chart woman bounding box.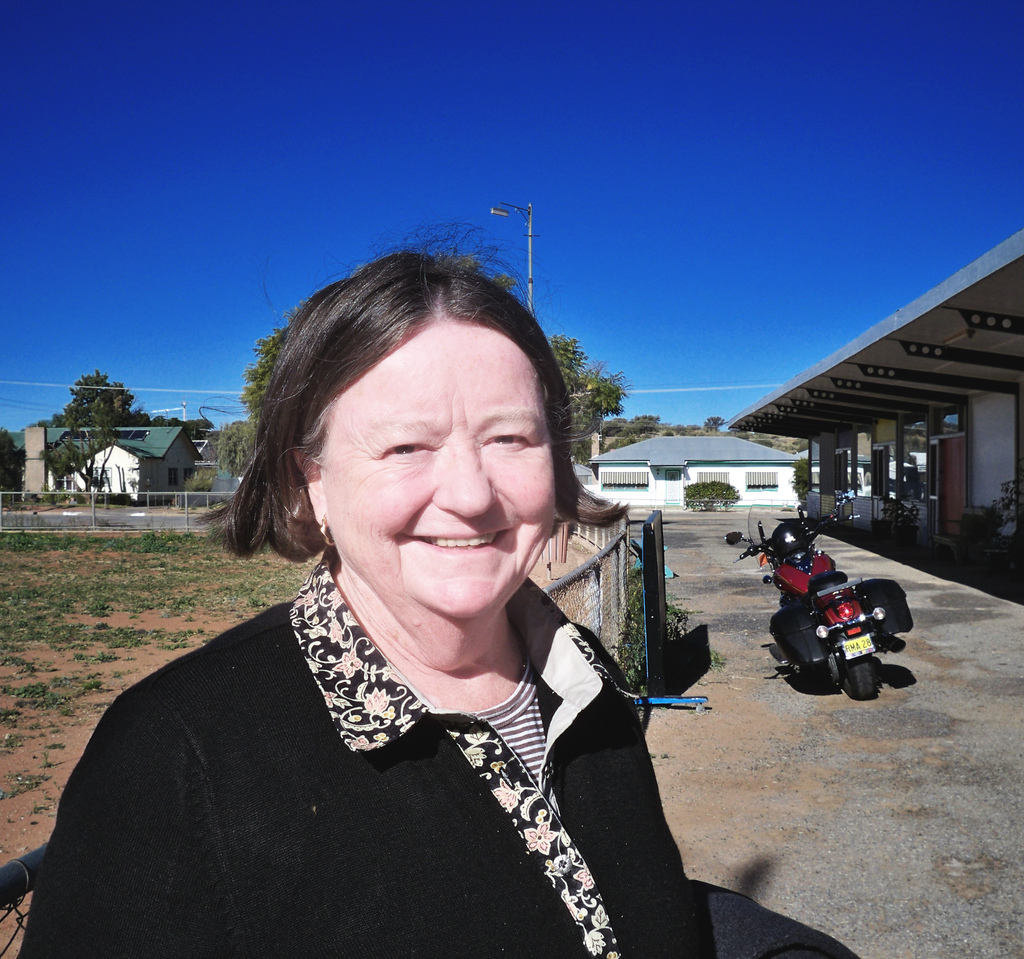
Charted: select_region(63, 254, 727, 958).
